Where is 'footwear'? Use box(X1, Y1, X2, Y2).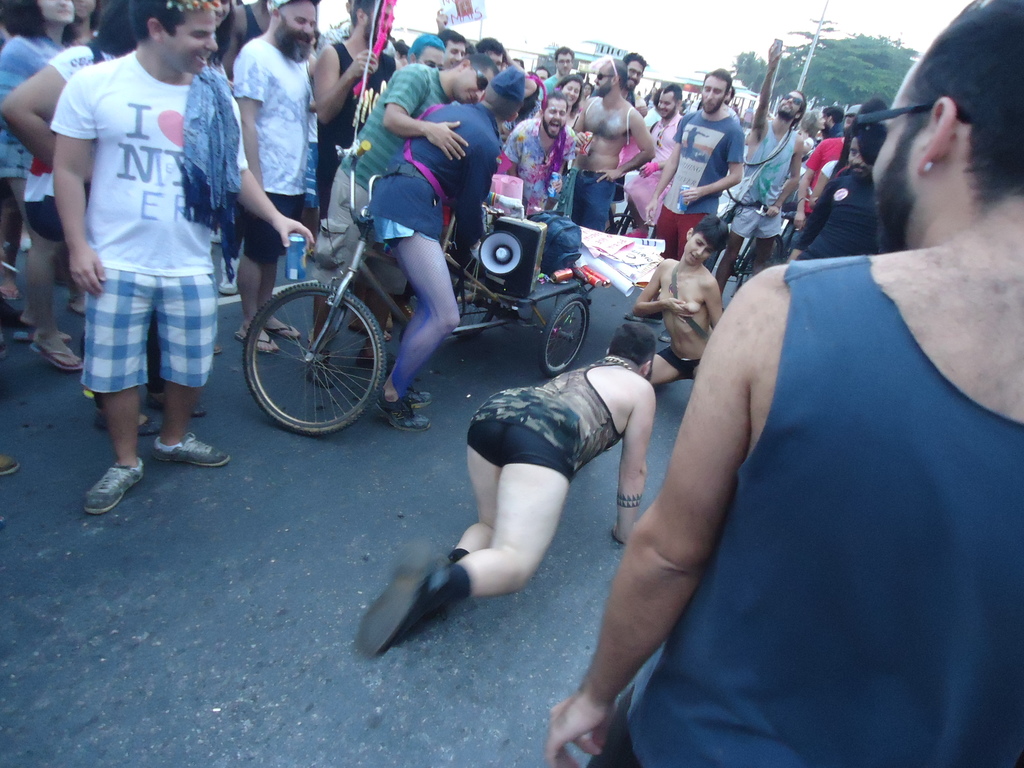
box(374, 397, 442, 433).
